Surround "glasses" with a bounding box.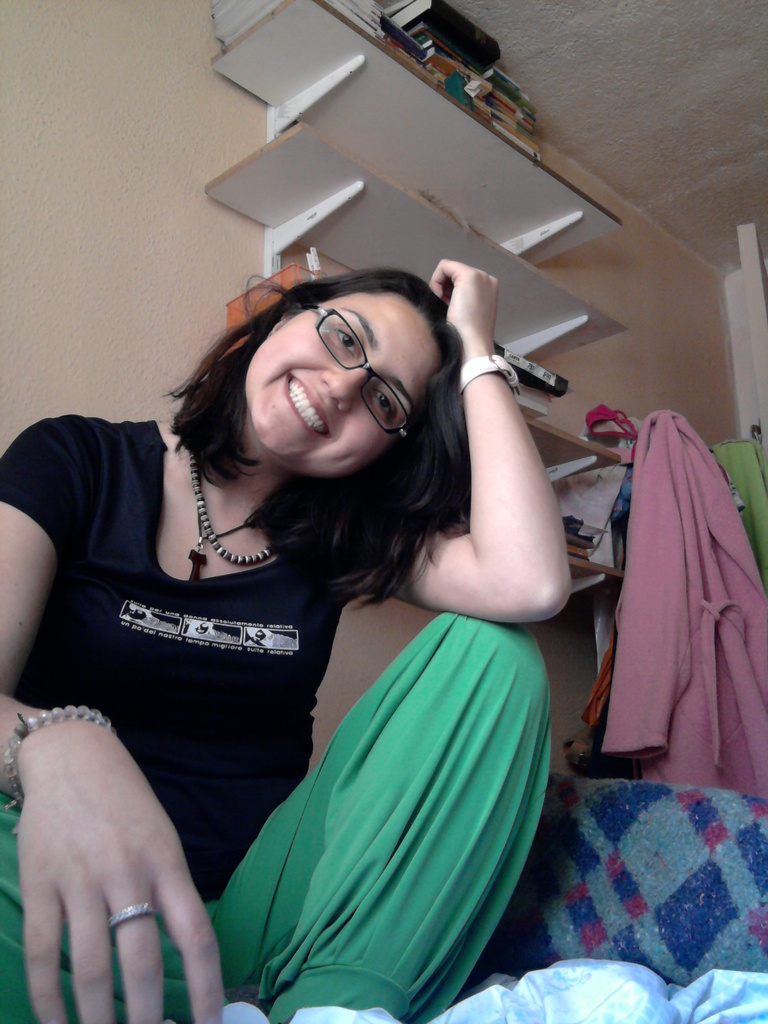
(x1=309, y1=302, x2=413, y2=450).
